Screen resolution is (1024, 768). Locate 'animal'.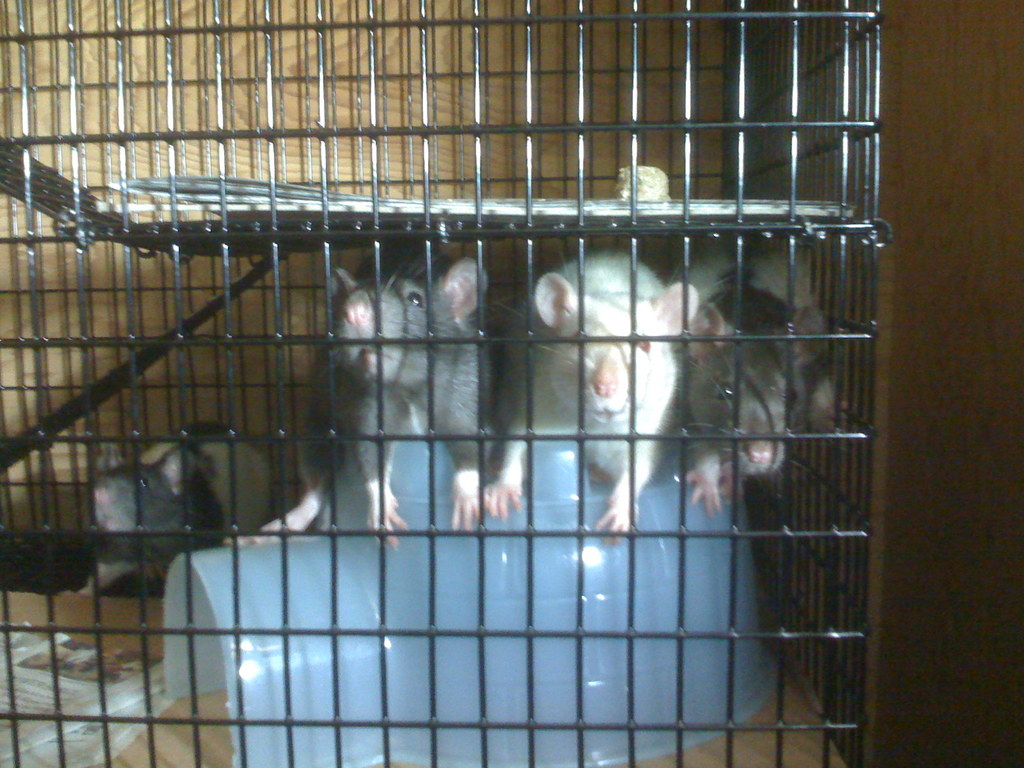
{"x1": 76, "y1": 429, "x2": 271, "y2": 601}.
